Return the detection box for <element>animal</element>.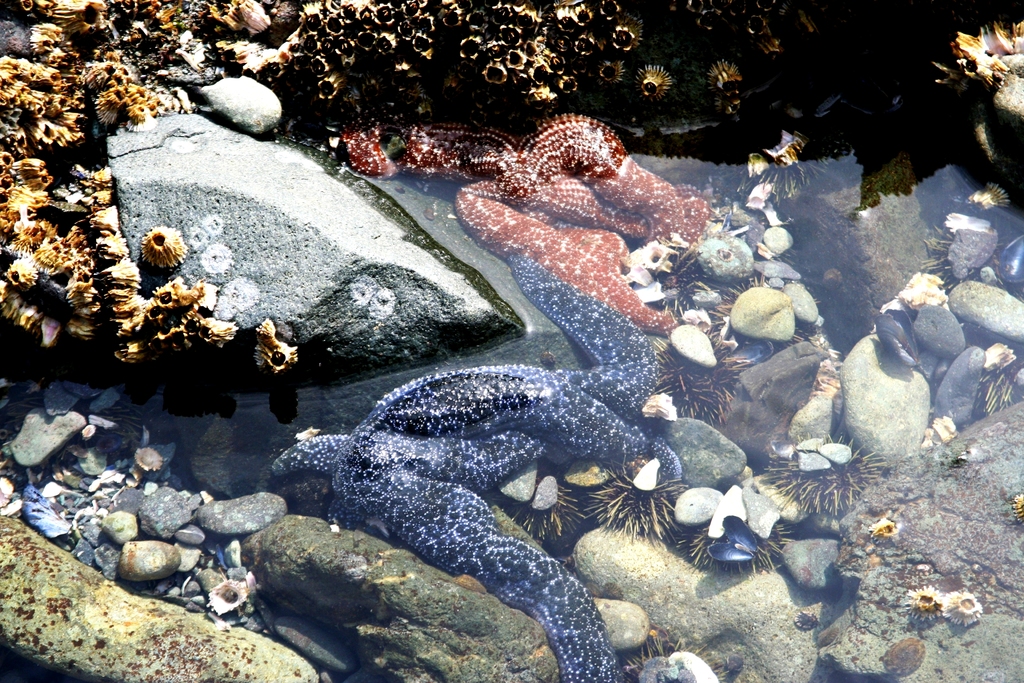
(x1=339, y1=106, x2=717, y2=346).
